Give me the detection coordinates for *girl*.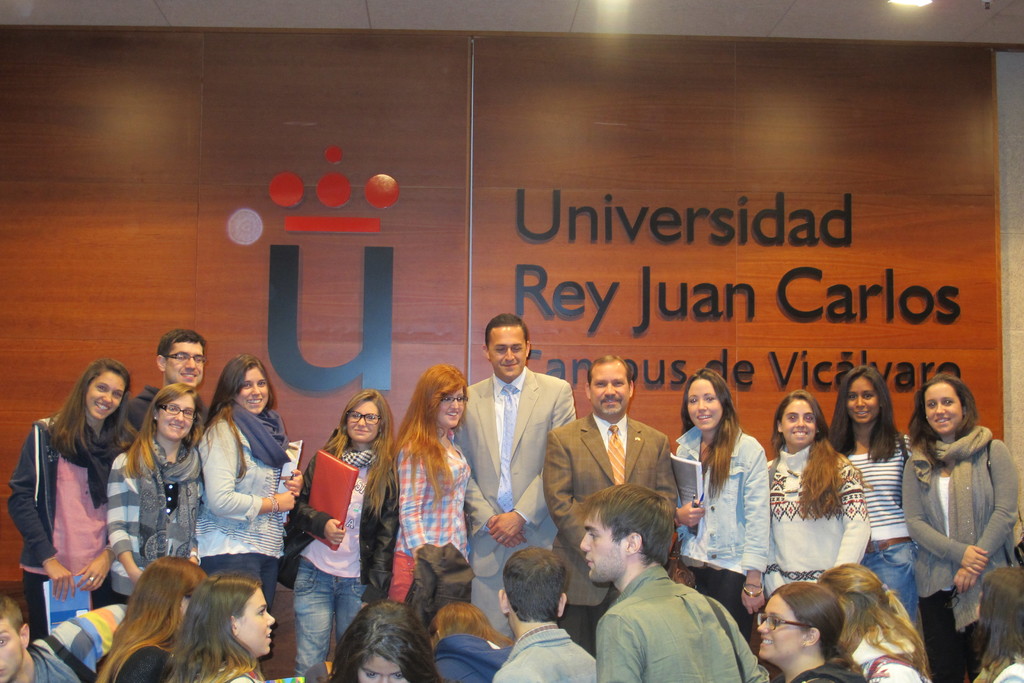
6:357:139:636.
